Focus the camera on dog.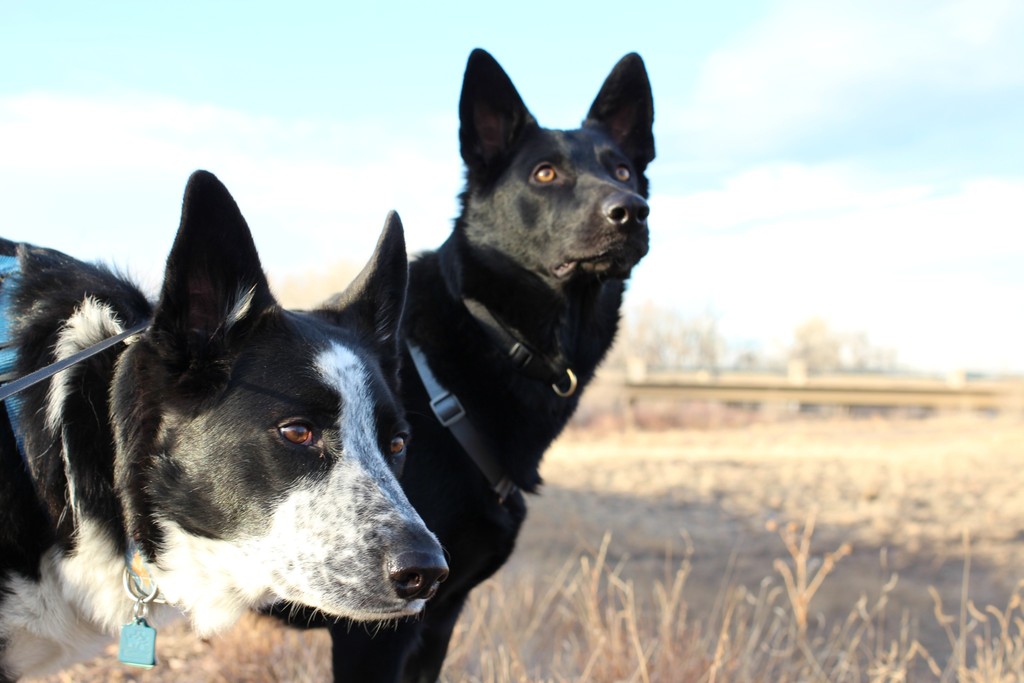
Focus region: <bbox>0, 170, 451, 682</bbox>.
